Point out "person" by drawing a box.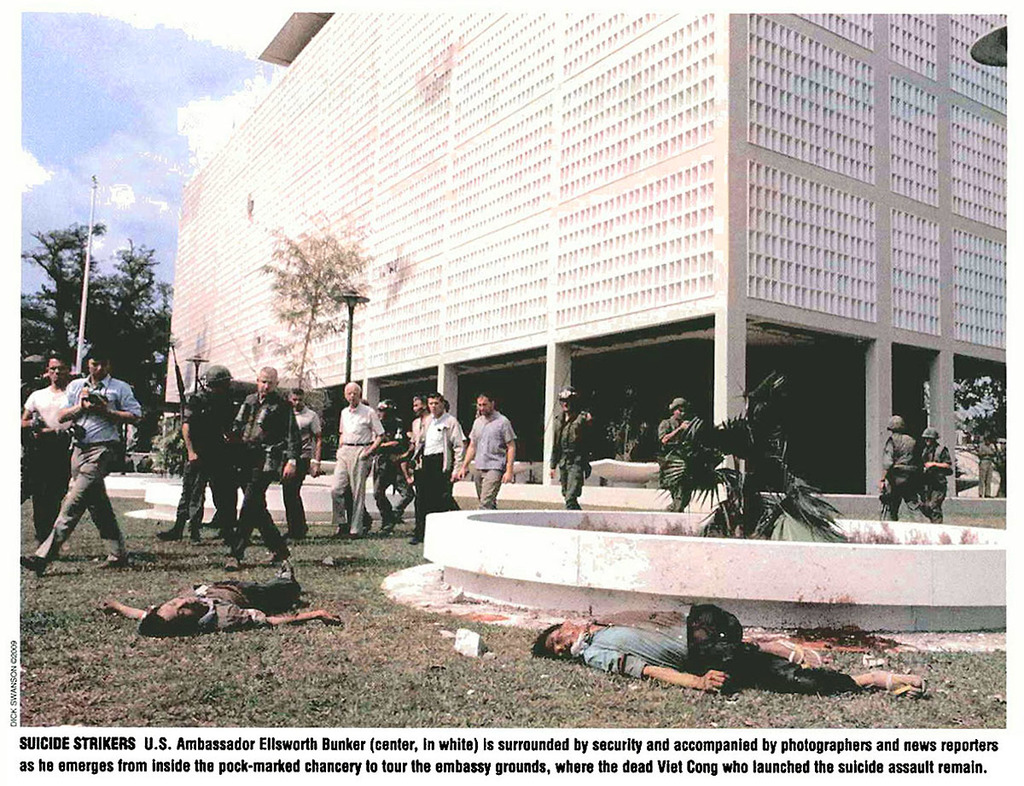
416 396 466 542.
